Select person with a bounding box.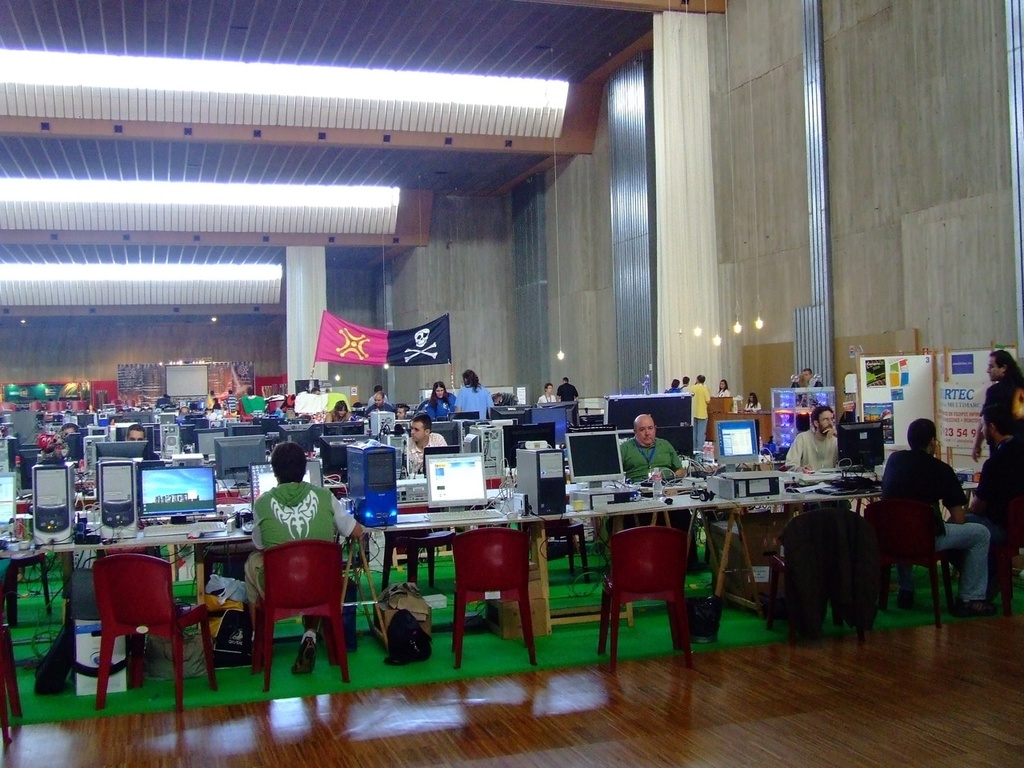
126, 428, 160, 462.
